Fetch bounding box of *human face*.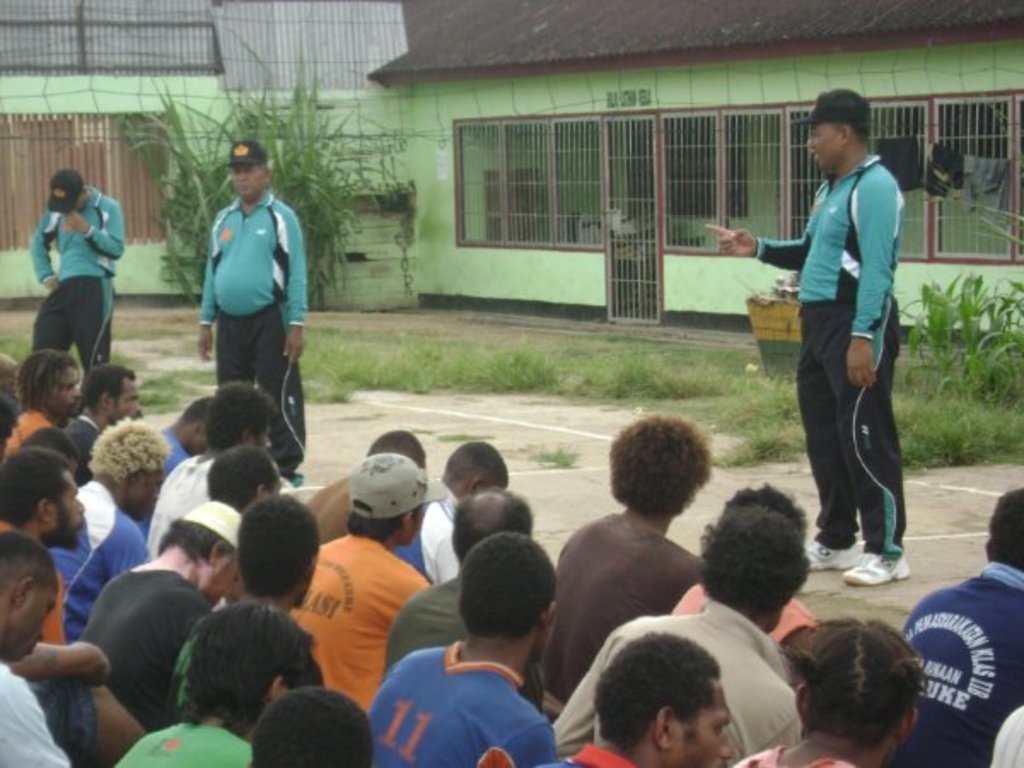
Bbox: box(101, 379, 145, 423).
